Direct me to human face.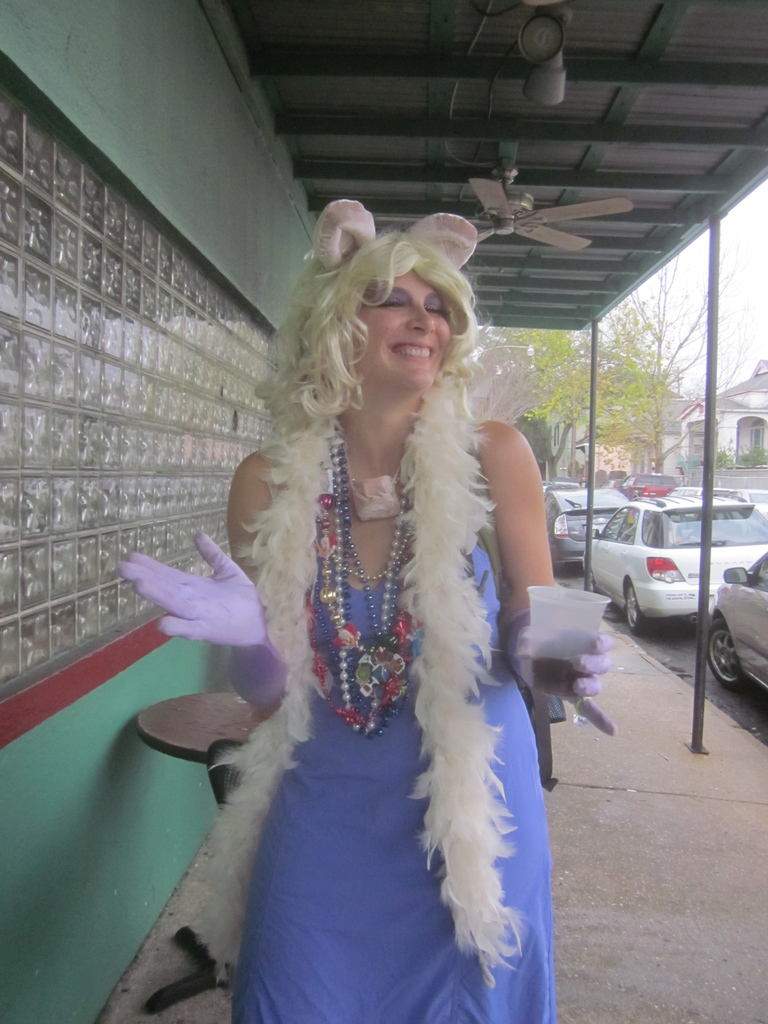
Direction: <bbox>347, 273, 451, 388</bbox>.
